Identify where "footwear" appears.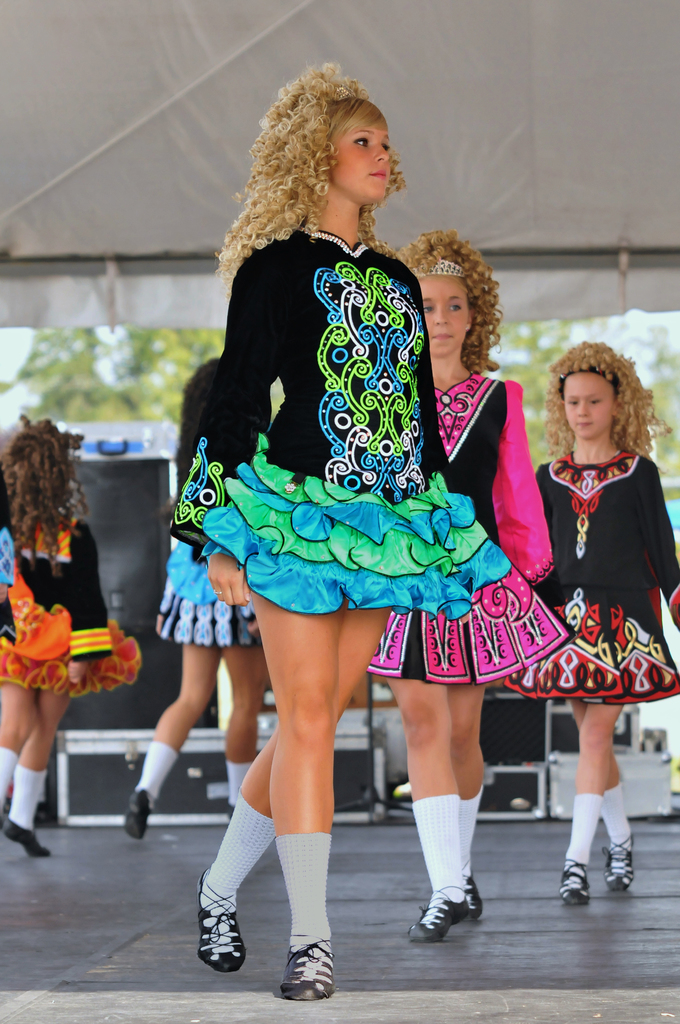
Appears at <box>200,869,243,972</box>.
